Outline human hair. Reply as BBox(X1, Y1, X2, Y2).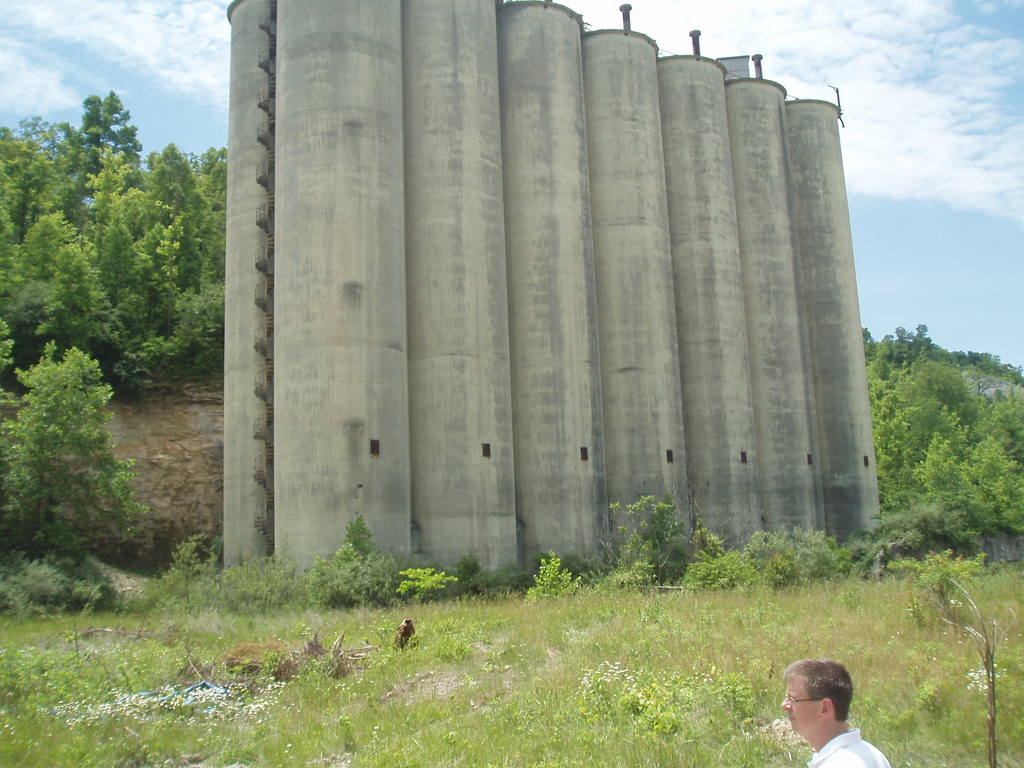
BBox(777, 653, 858, 723).
